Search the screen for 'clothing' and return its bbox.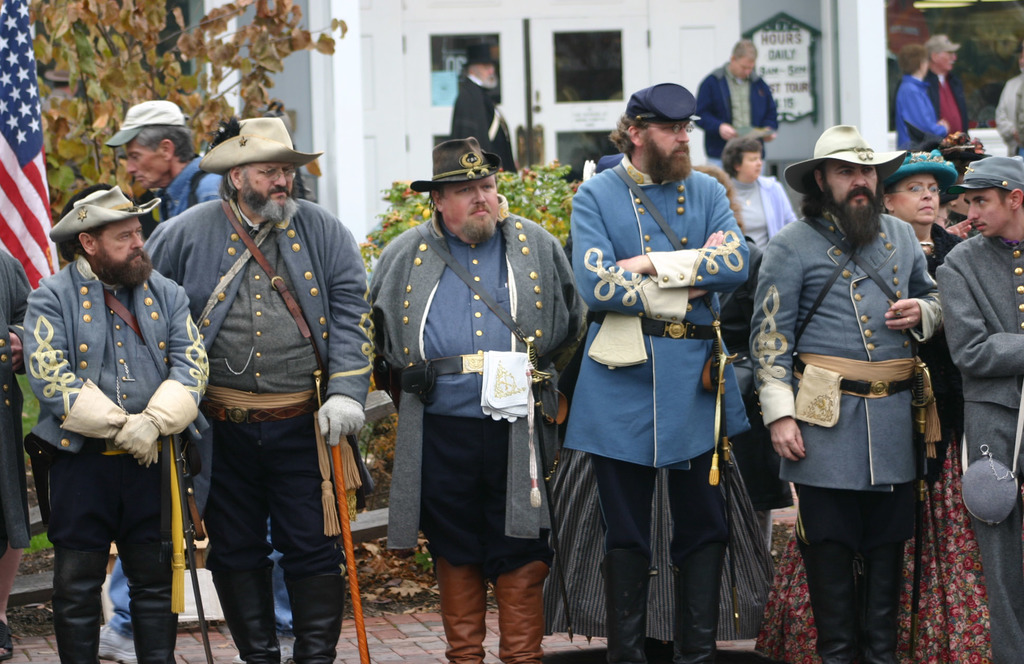
Found: pyautogui.locateOnScreen(447, 85, 524, 173).
